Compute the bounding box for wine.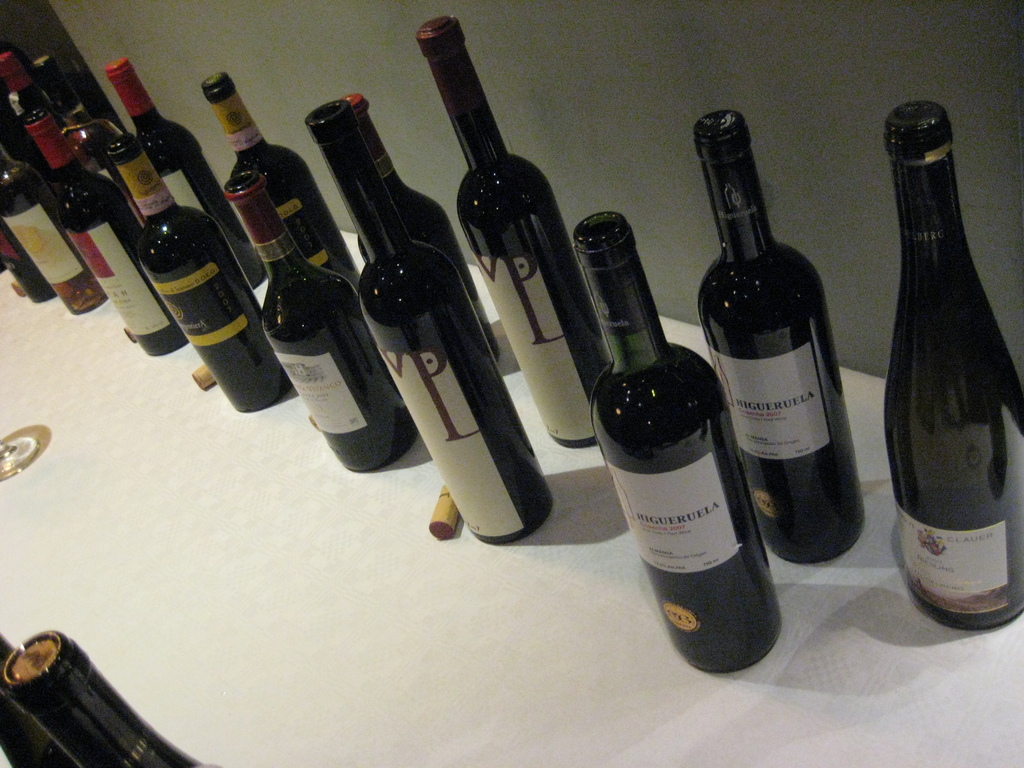
<region>1, 48, 81, 140</region>.
